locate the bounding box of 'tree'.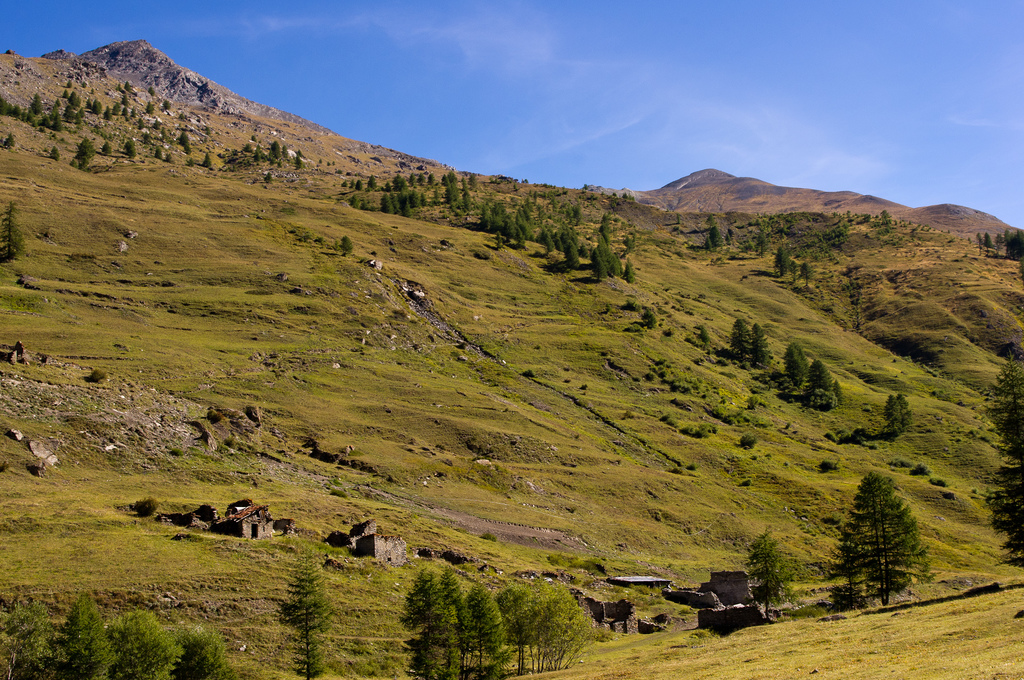
Bounding box: locate(50, 145, 61, 163).
